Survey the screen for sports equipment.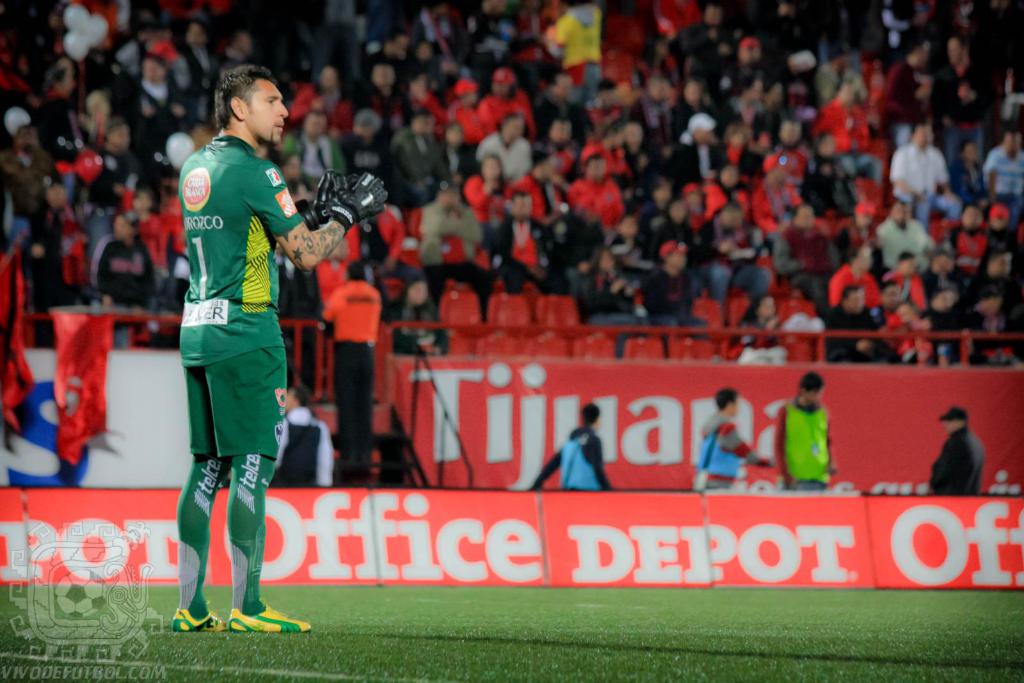
Survey found: bbox=[327, 167, 396, 232].
